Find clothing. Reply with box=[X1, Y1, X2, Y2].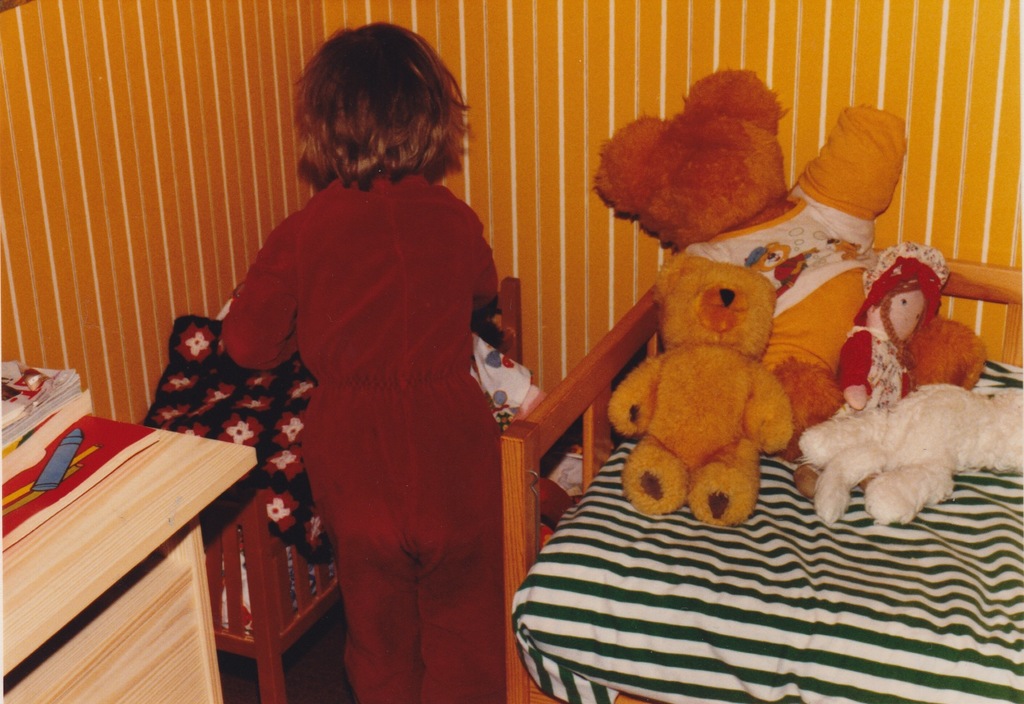
box=[177, 110, 581, 665].
